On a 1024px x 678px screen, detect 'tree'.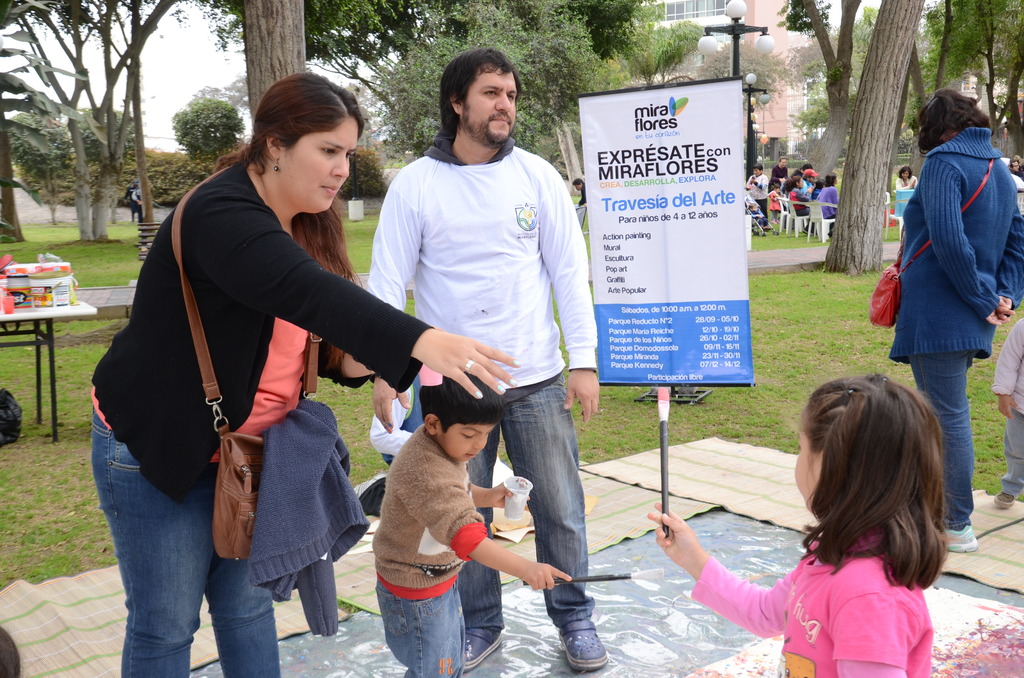
bbox=[11, 7, 164, 243].
